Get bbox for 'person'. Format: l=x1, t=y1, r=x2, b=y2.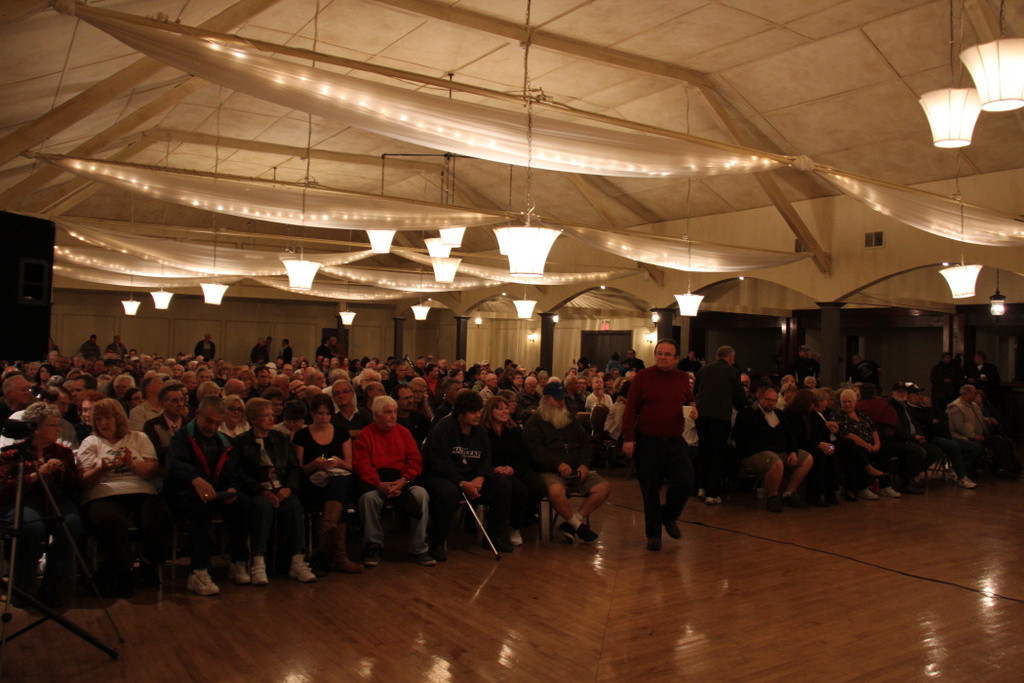
l=481, t=393, r=540, b=547.
